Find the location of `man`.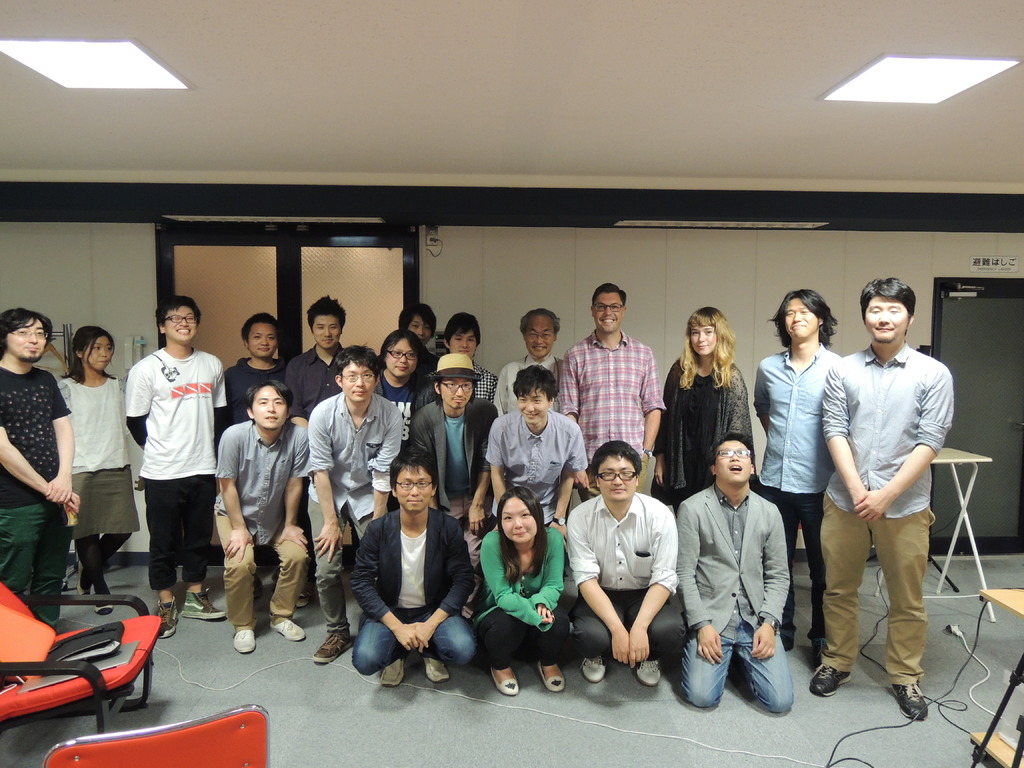
Location: rect(499, 305, 565, 415).
